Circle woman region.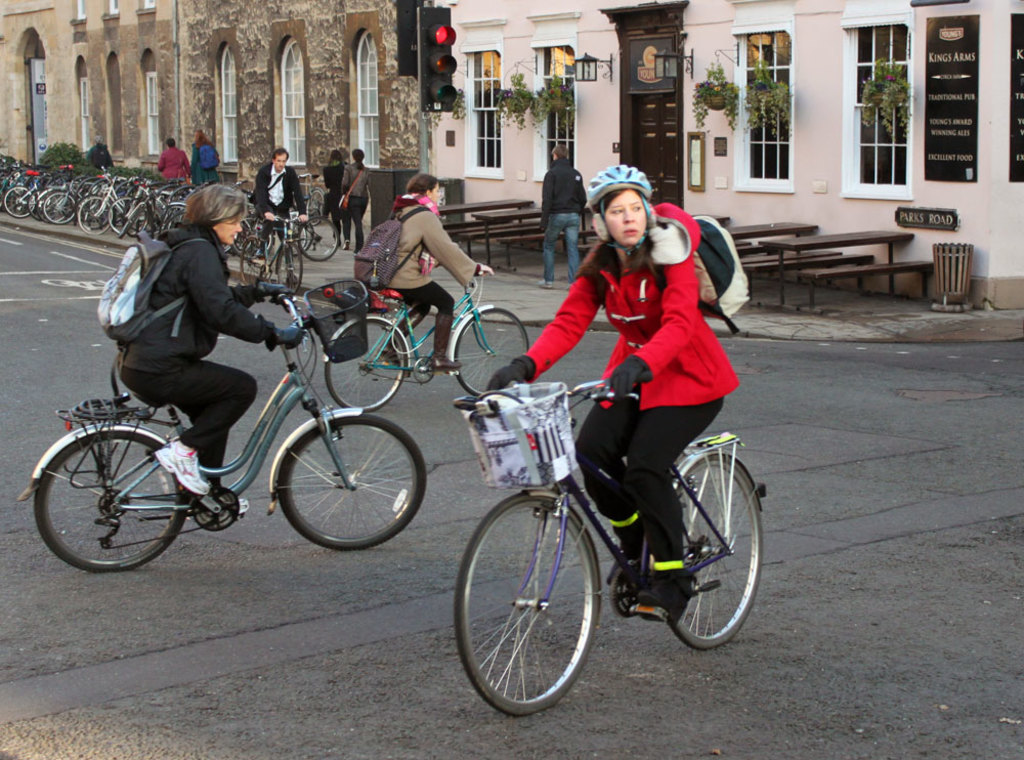
Region: <box>147,140,194,183</box>.
